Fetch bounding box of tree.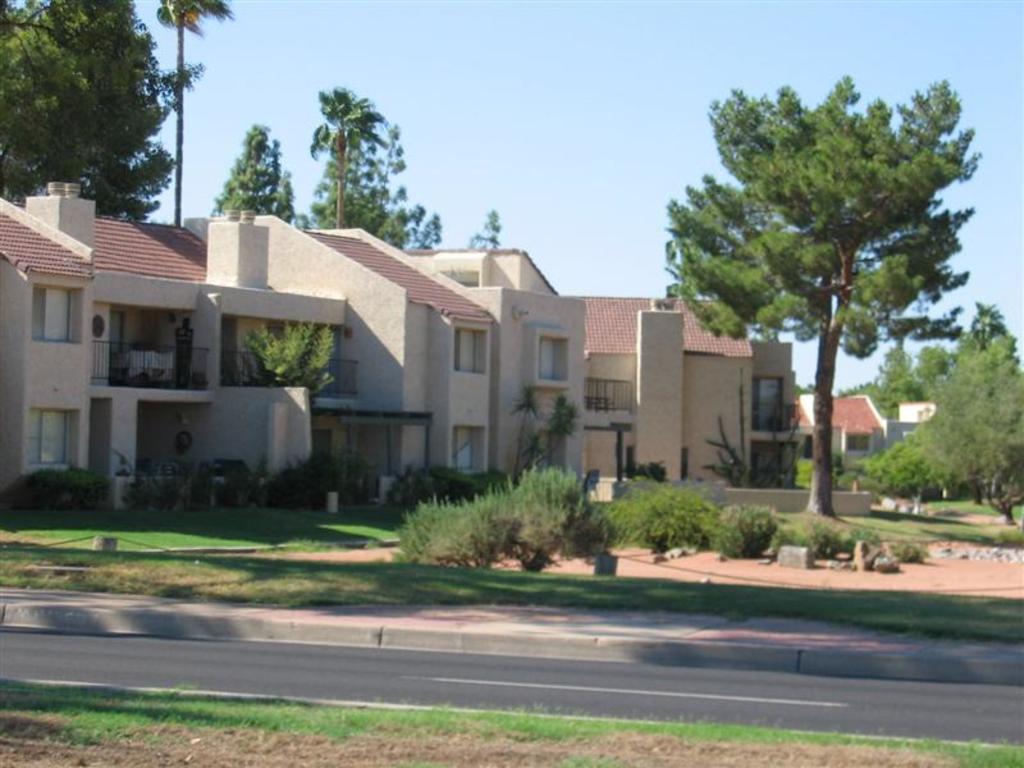
Bbox: [left=874, top=346, right=915, bottom=384].
